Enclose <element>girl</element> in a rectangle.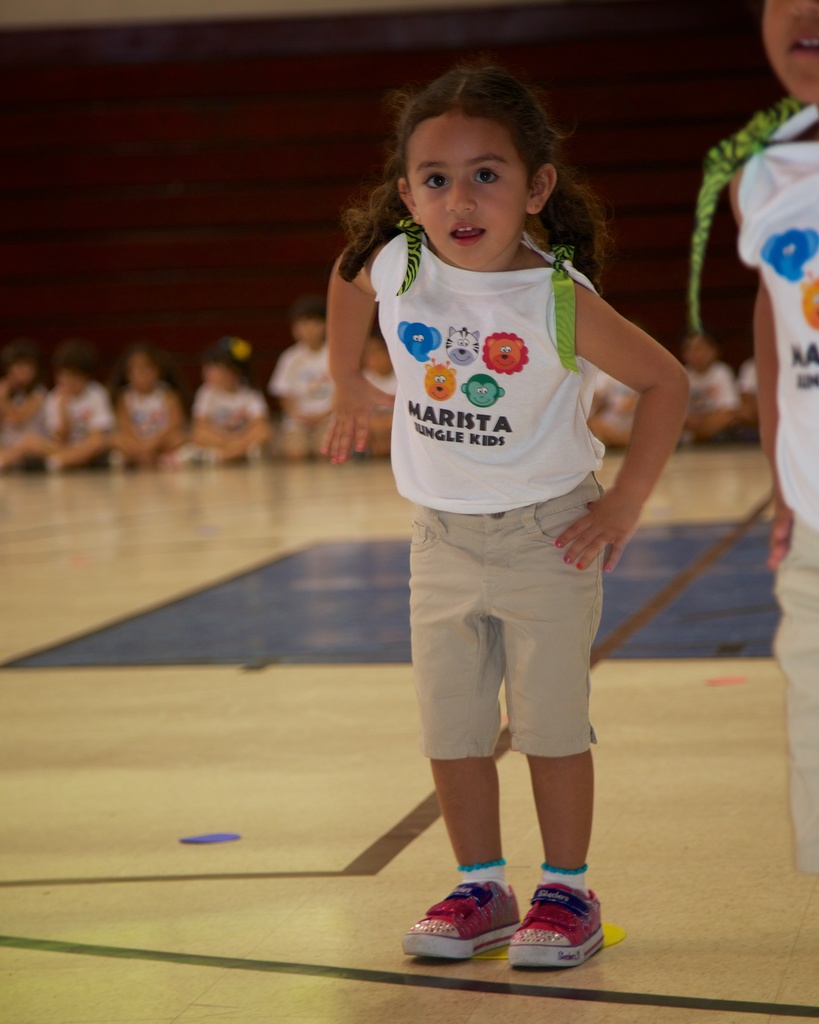
Rect(180, 339, 271, 470).
